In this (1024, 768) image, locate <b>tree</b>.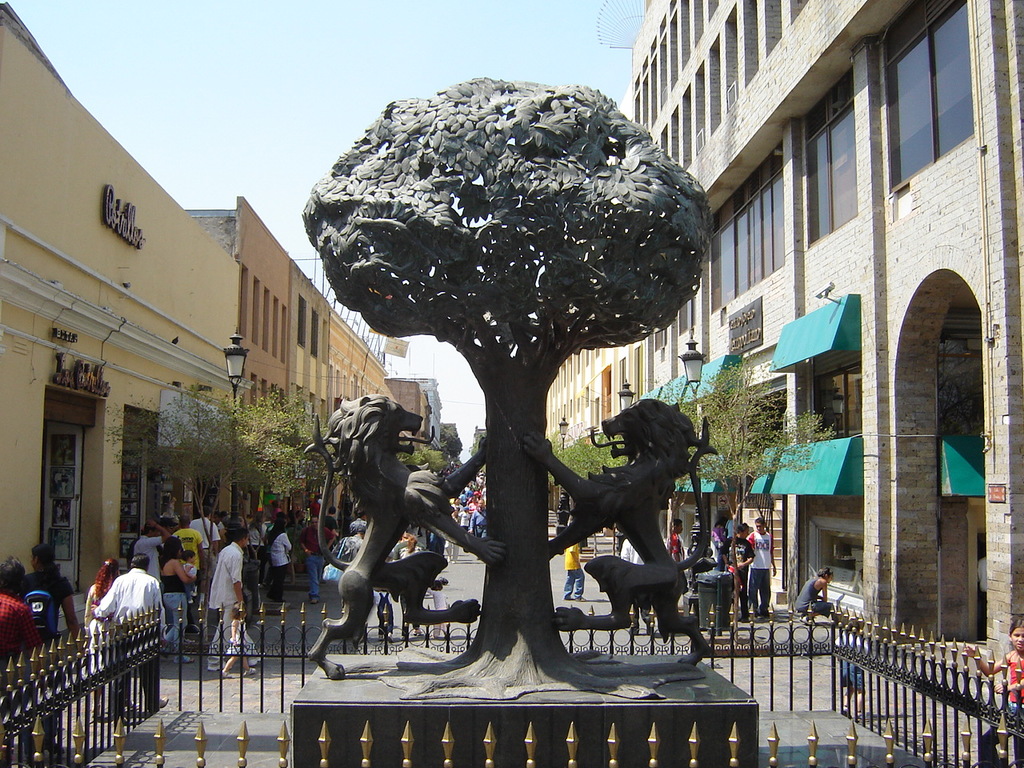
Bounding box: box(444, 428, 464, 460).
